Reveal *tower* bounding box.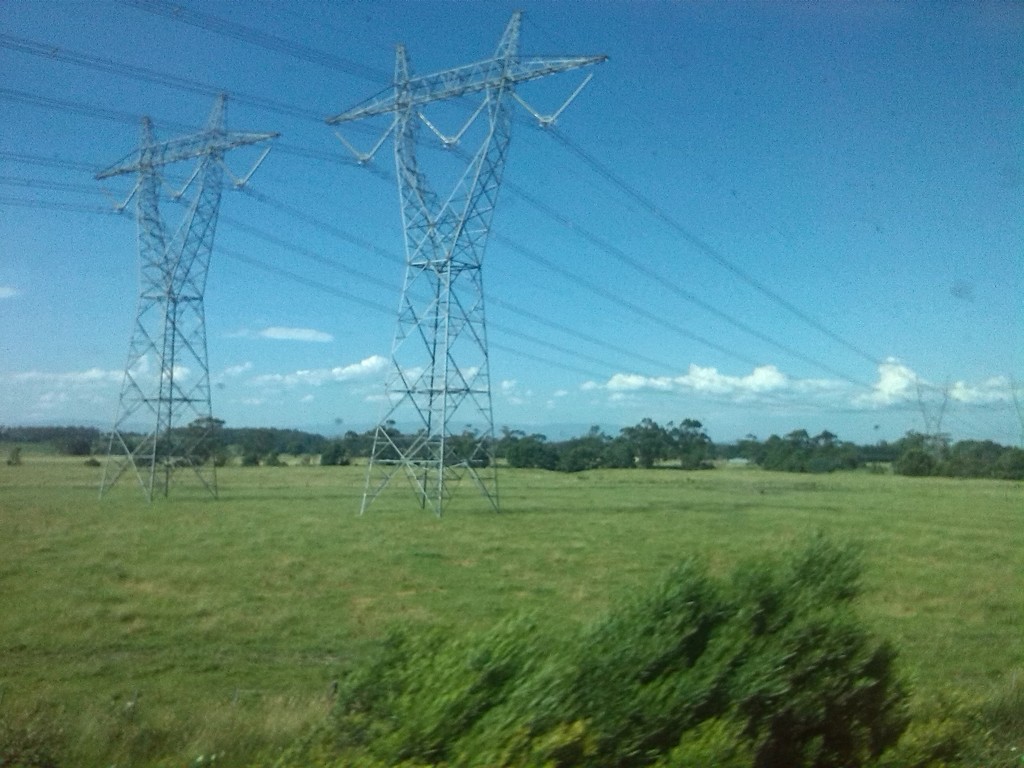
Revealed: box=[315, 15, 581, 568].
